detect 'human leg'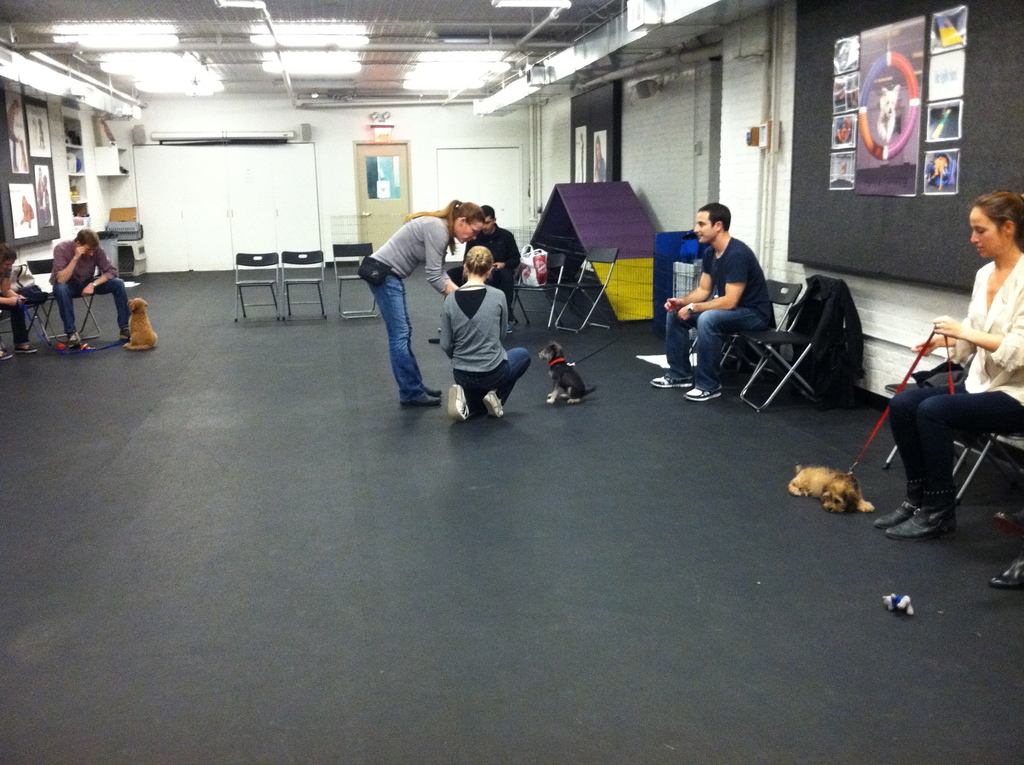
x1=870 y1=384 x2=972 y2=529
